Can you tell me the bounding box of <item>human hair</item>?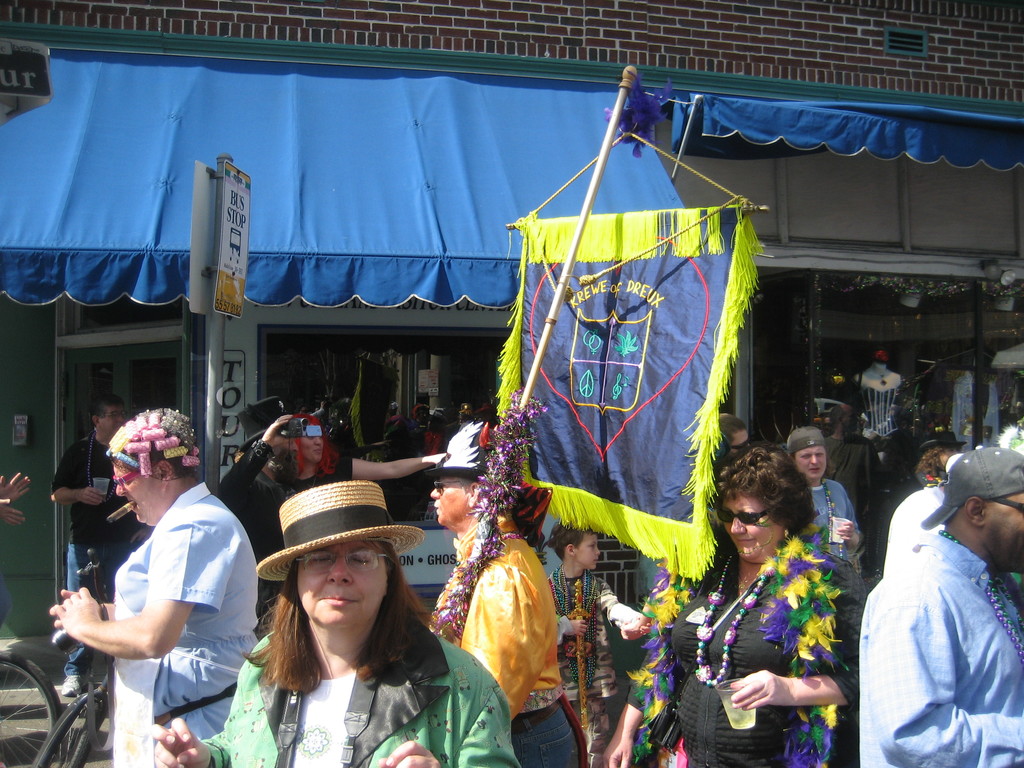
locate(351, 539, 447, 678).
